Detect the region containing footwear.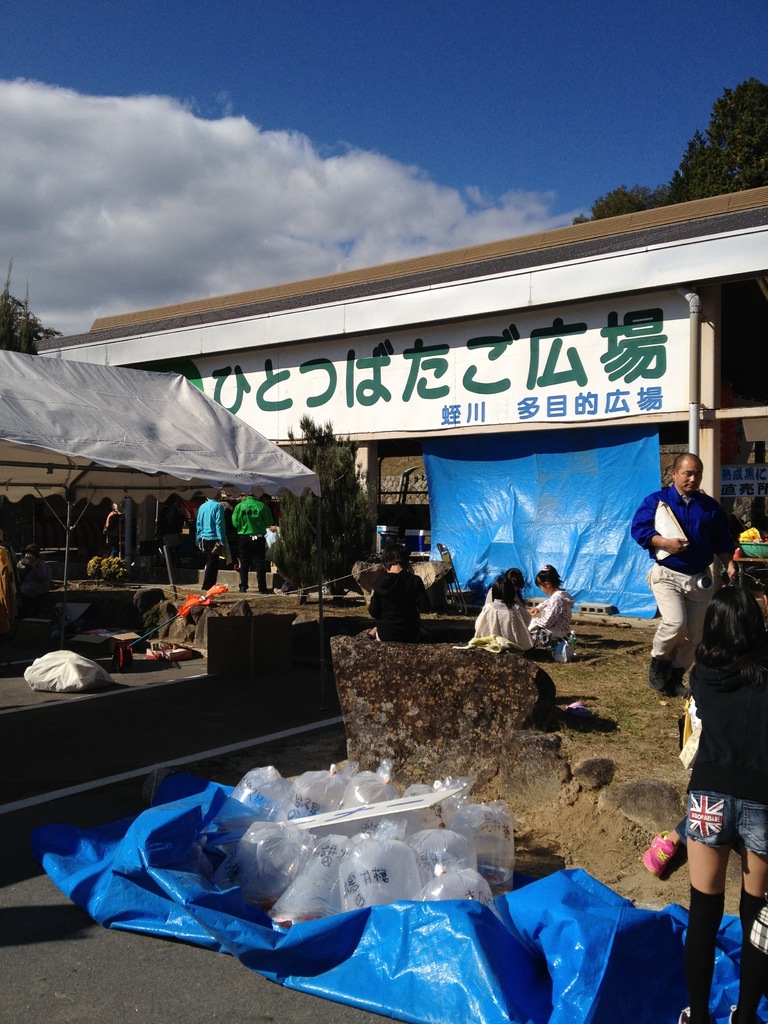
bbox=[675, 1002, 690, 1023].
